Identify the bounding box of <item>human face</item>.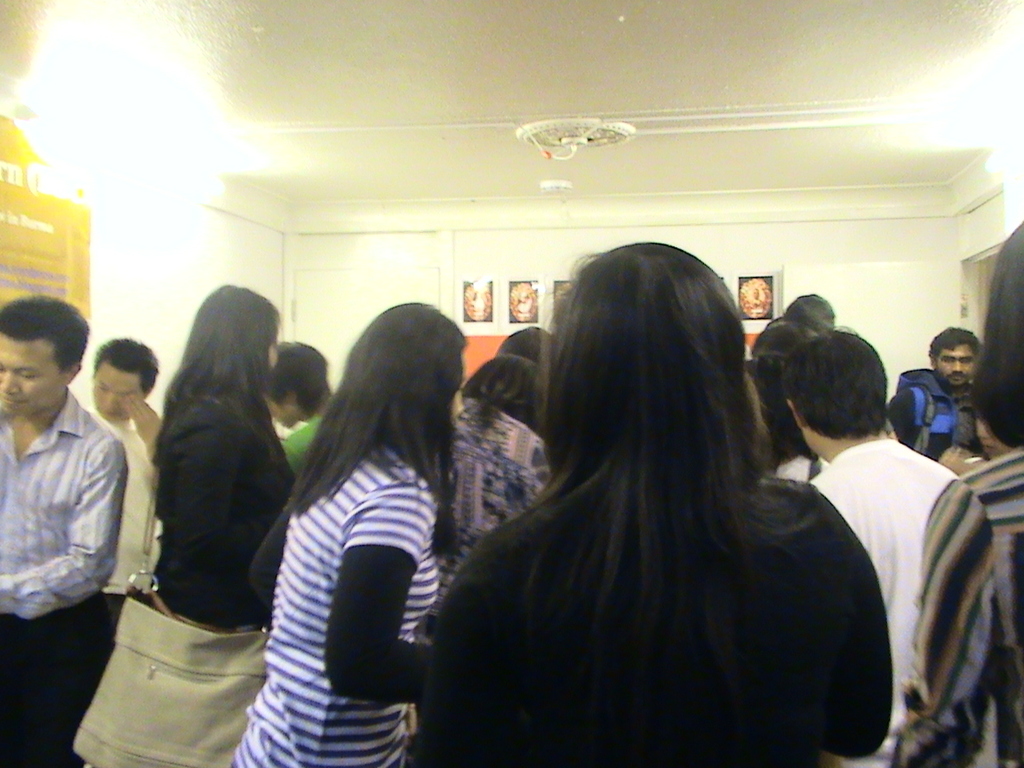
x1=0 y1=340 x2=60 y2=413.
